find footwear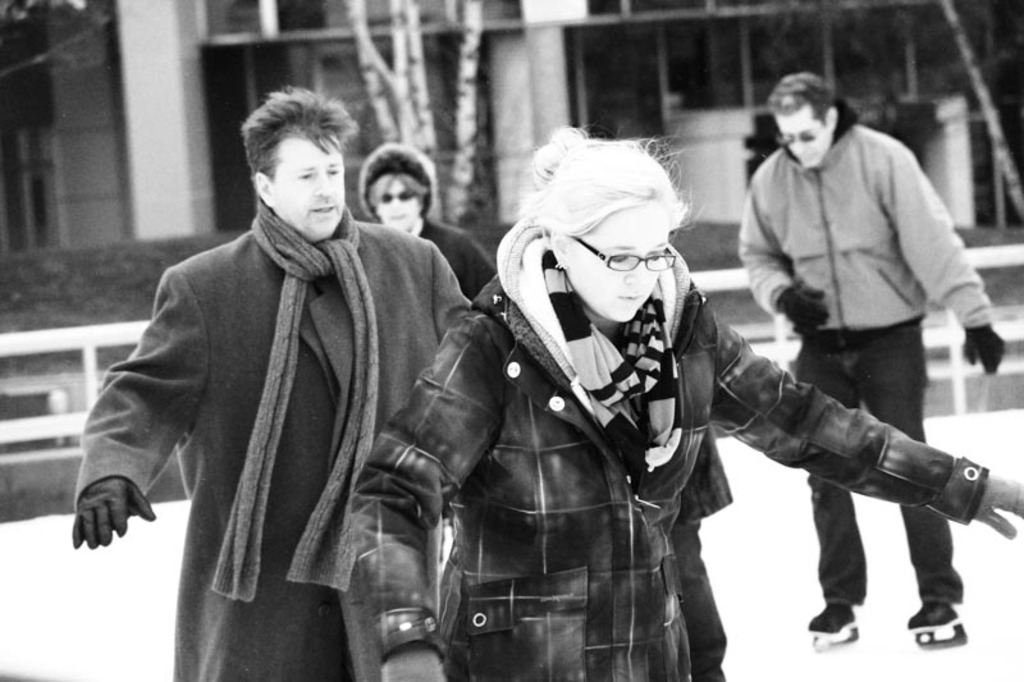
locate(915, 589, 978, 662)
